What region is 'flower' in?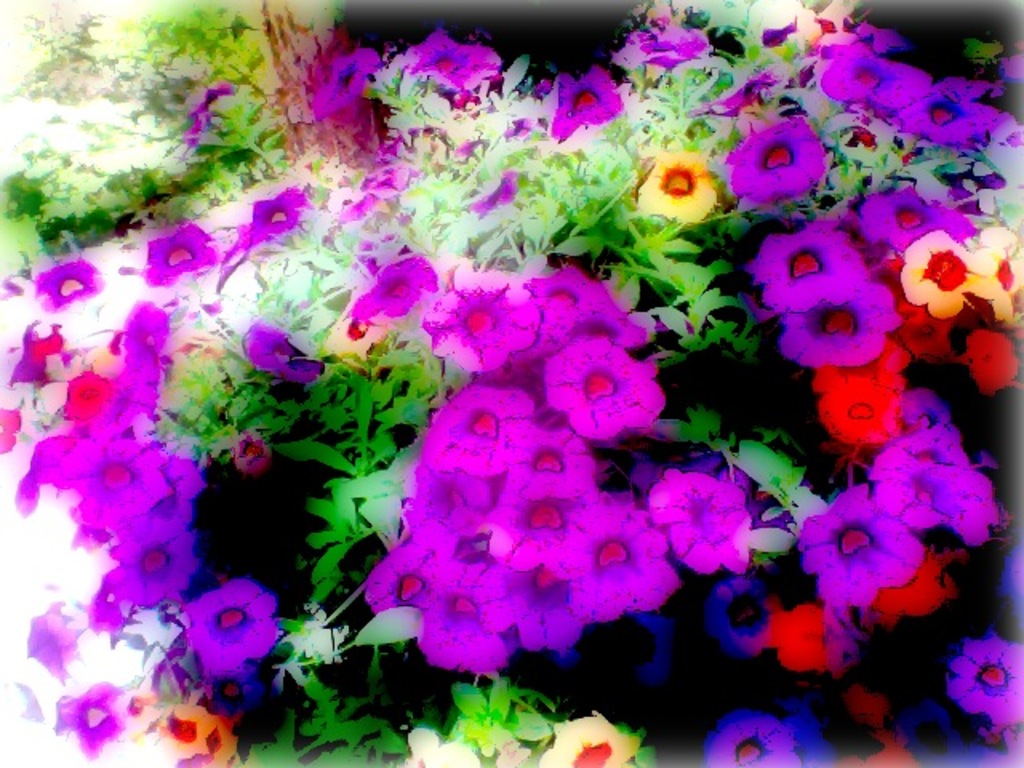
157, 704, 253, 766.
